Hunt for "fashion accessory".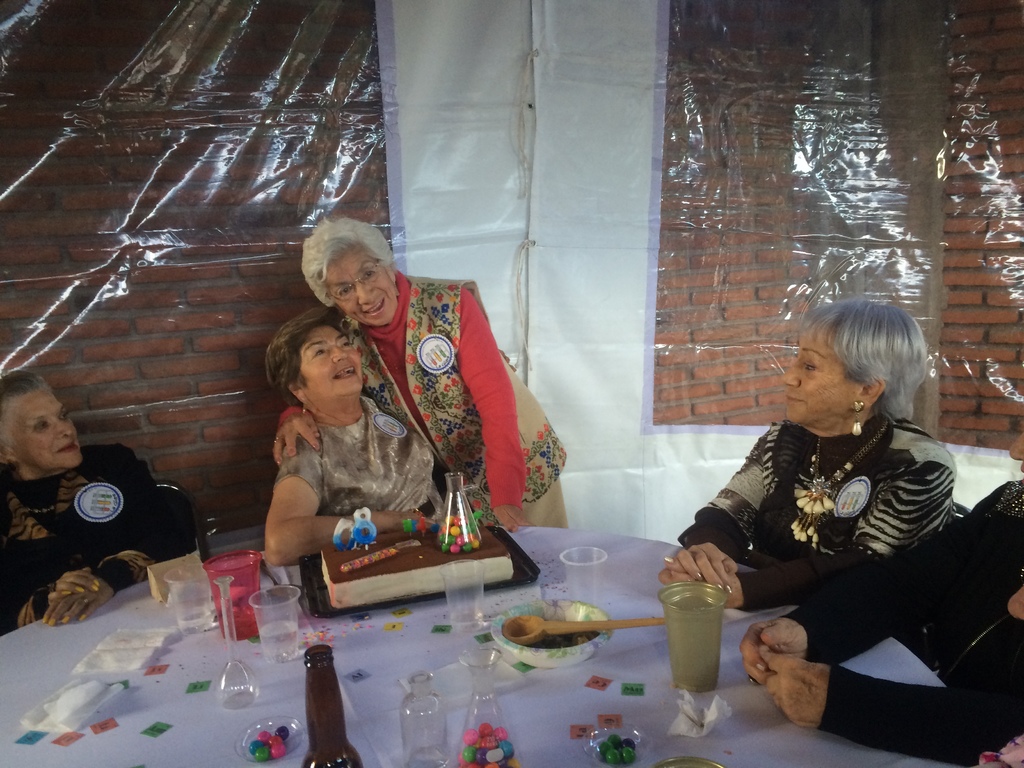
Hunted down at pyautogui.locateOnScreen(312, 443, 317, 451).
